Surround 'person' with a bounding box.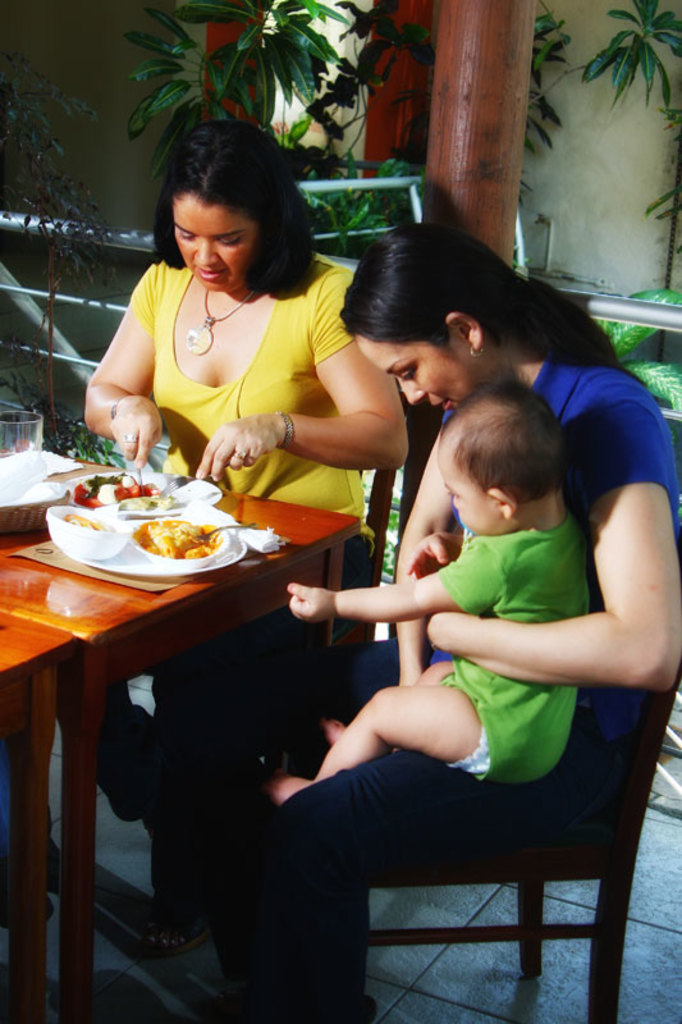
264,360,592,803.
